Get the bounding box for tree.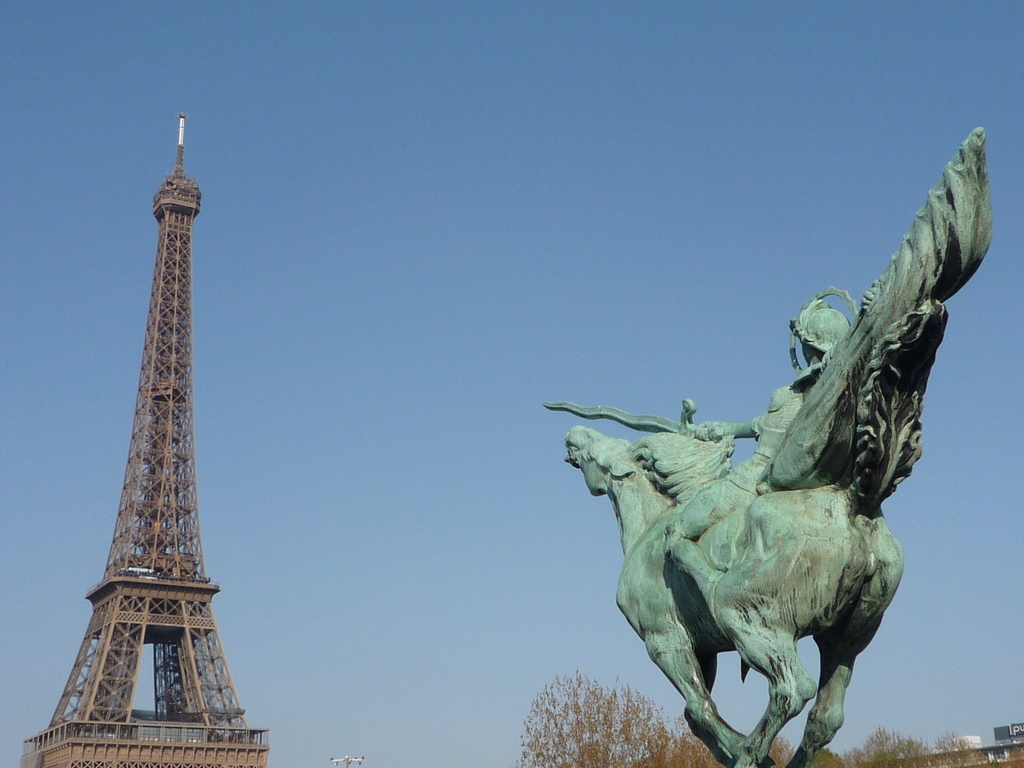
Rect(840, 726, 990, 767).
